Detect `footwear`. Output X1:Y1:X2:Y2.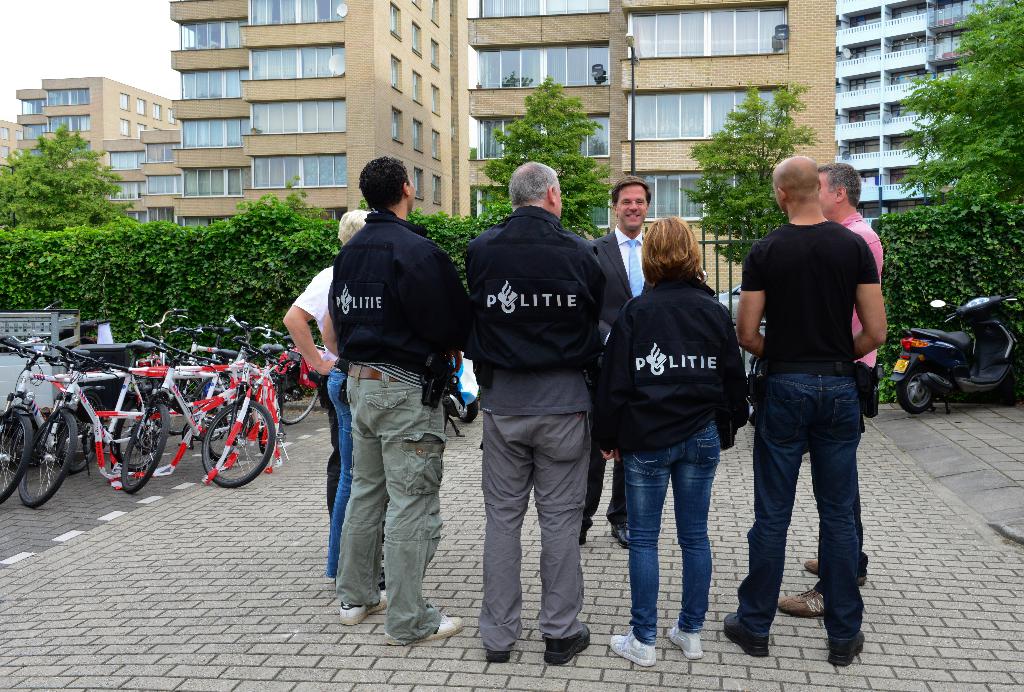
667:622:703:657.
